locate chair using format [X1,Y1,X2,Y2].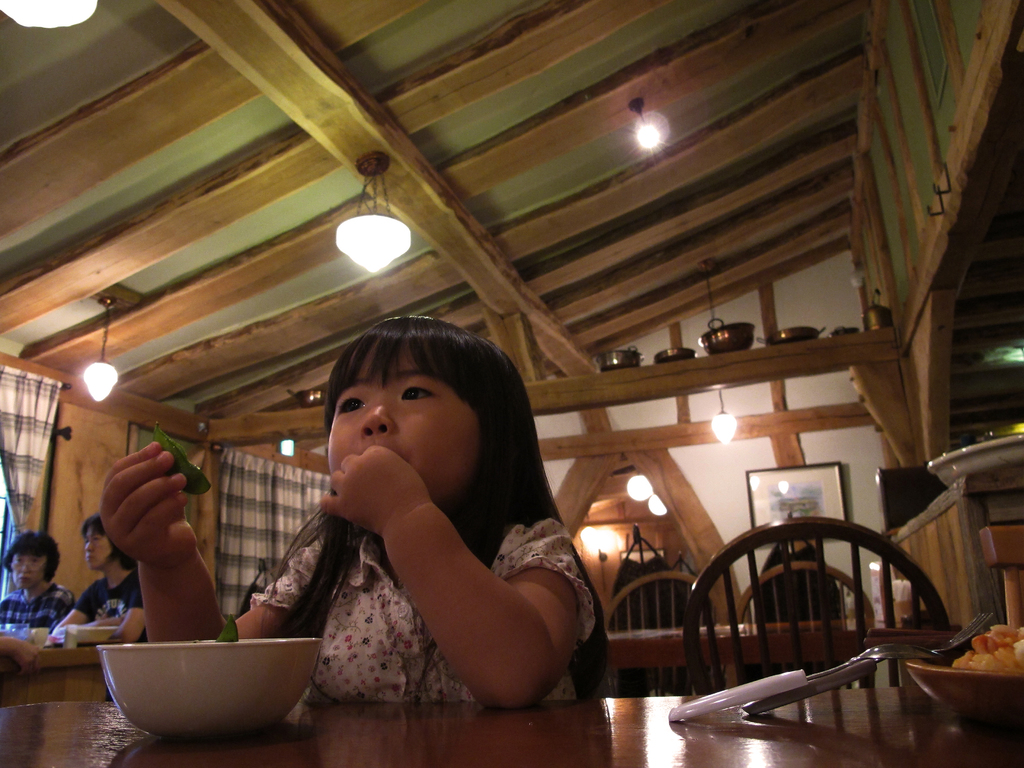
[737,558,877,630].
